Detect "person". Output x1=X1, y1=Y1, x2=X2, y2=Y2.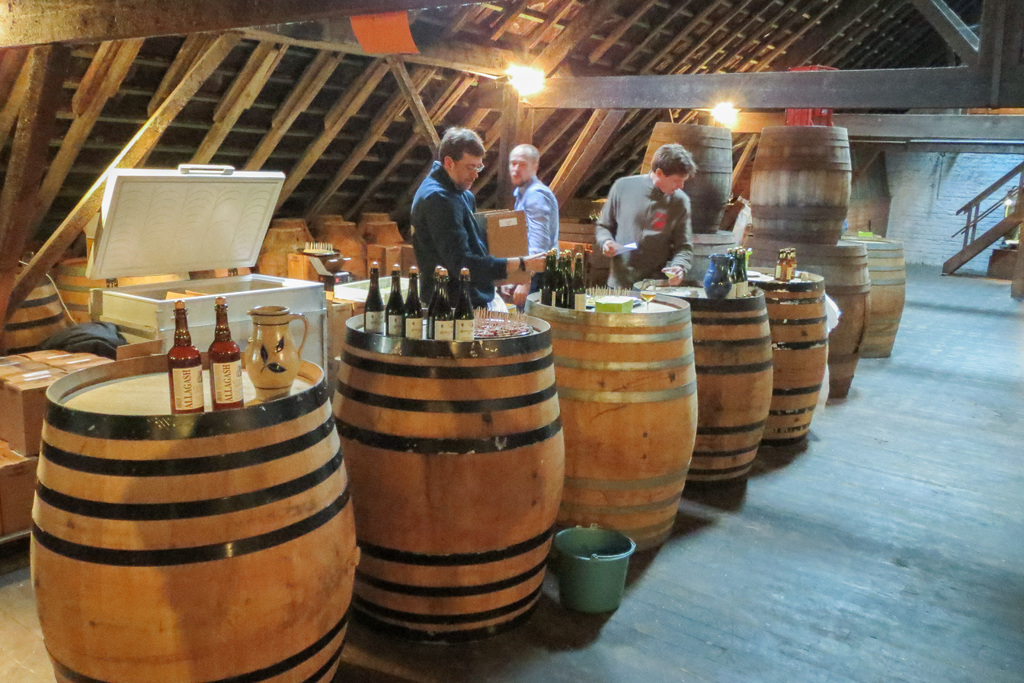
x1=410, y1=126, x2=550, y2=311.
